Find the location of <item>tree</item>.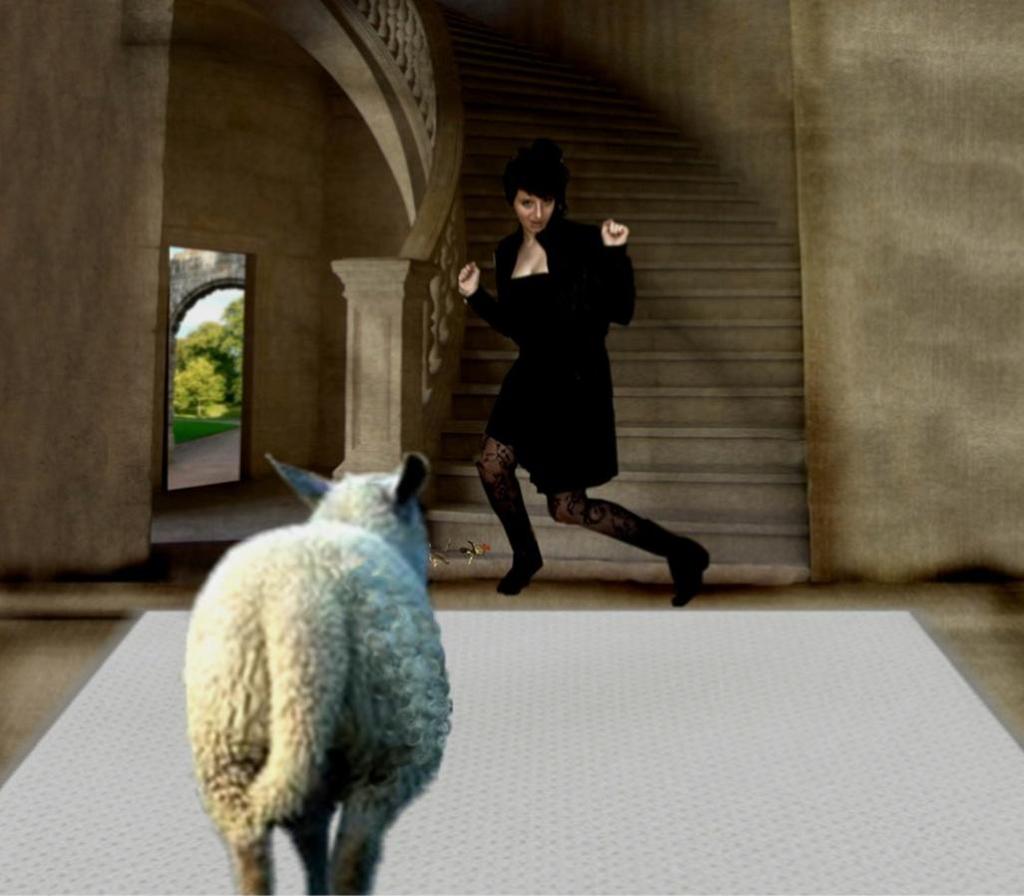
Location: locate(221, 285, 244, 362).
